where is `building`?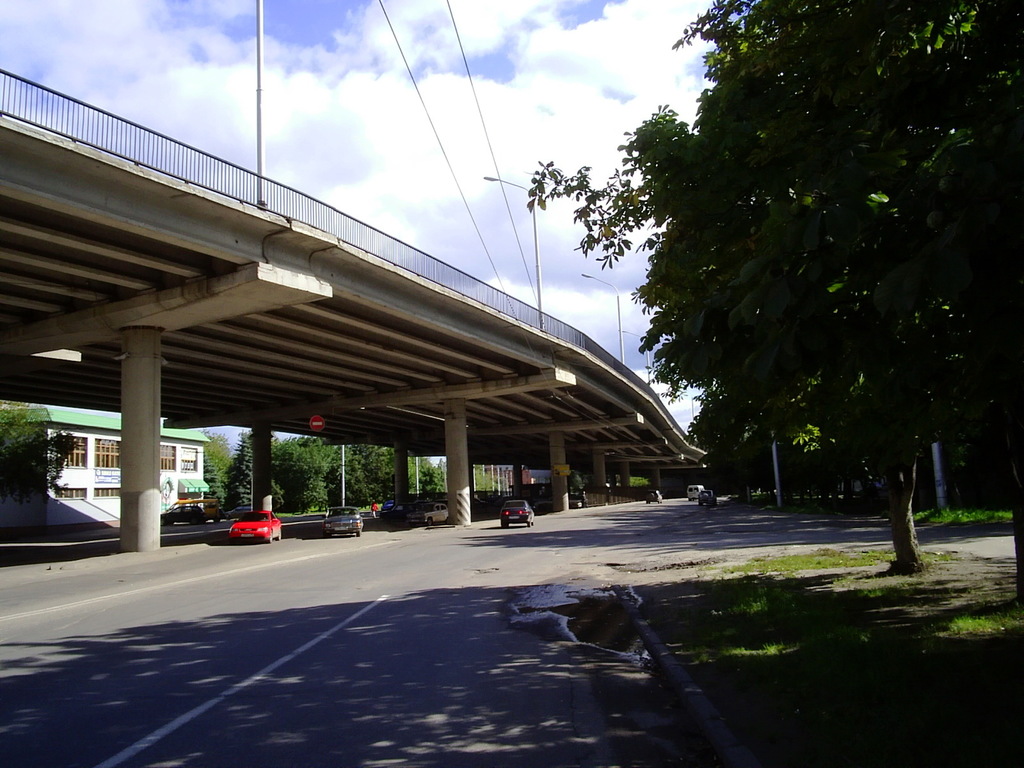
BBox(2, 406, 211, 508).
